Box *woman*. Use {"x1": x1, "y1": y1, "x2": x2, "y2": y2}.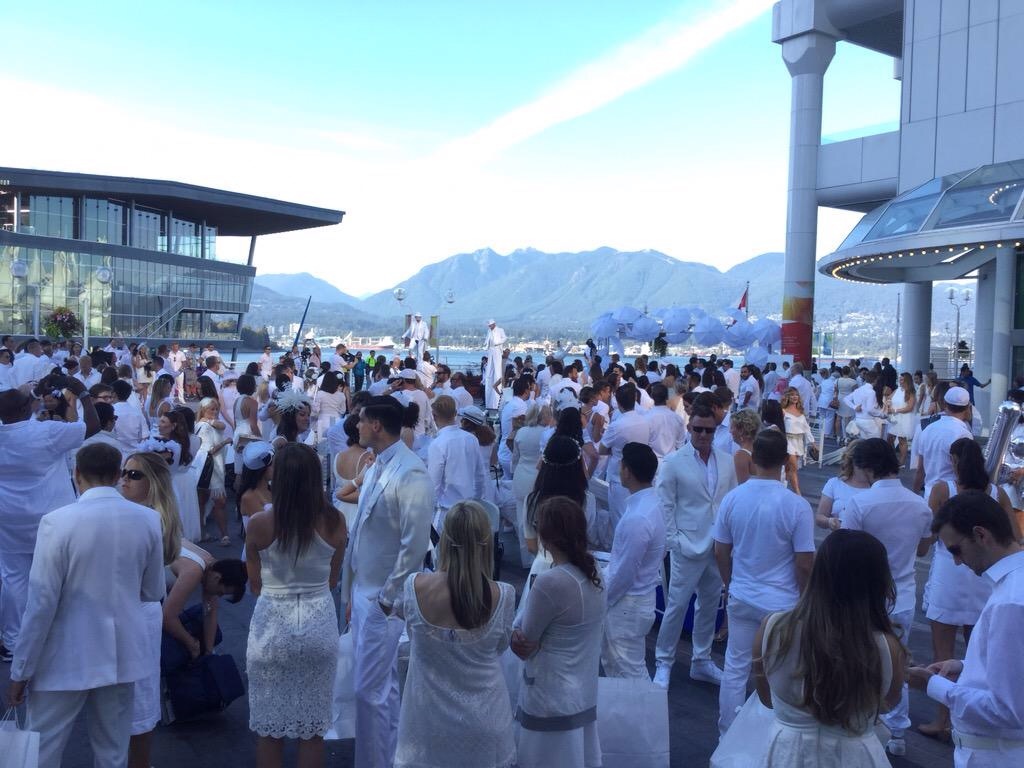
{"x1": 194, "y1": 392, "x2": 229, "y2": 550}.
